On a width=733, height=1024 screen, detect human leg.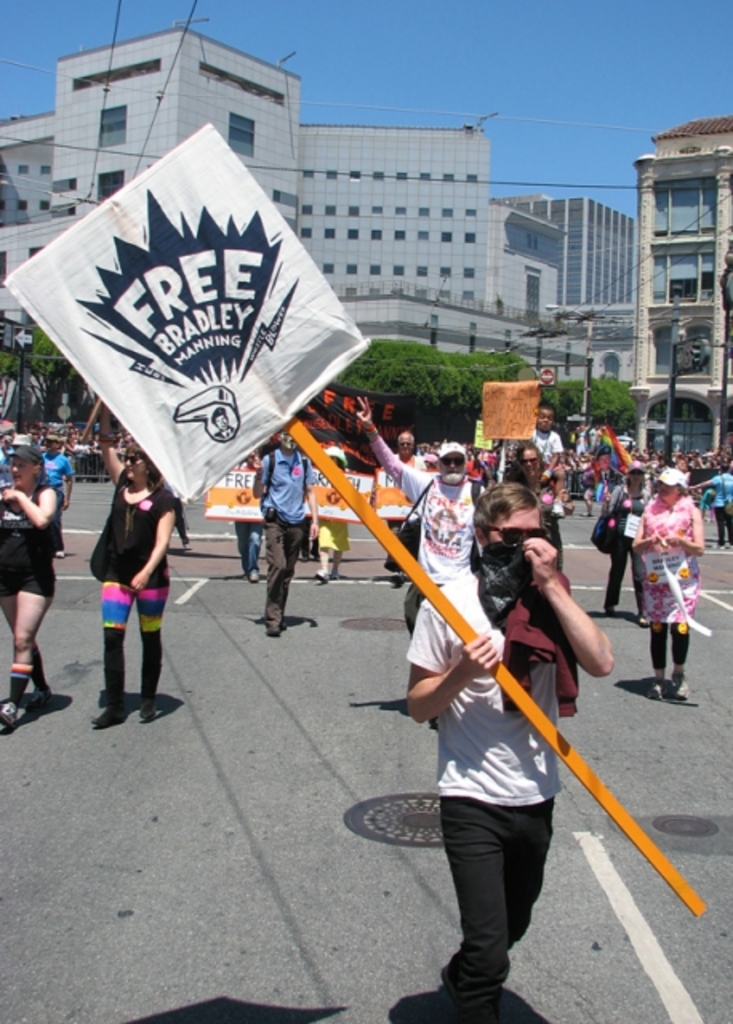
locate(264, 514, 290, 635).
